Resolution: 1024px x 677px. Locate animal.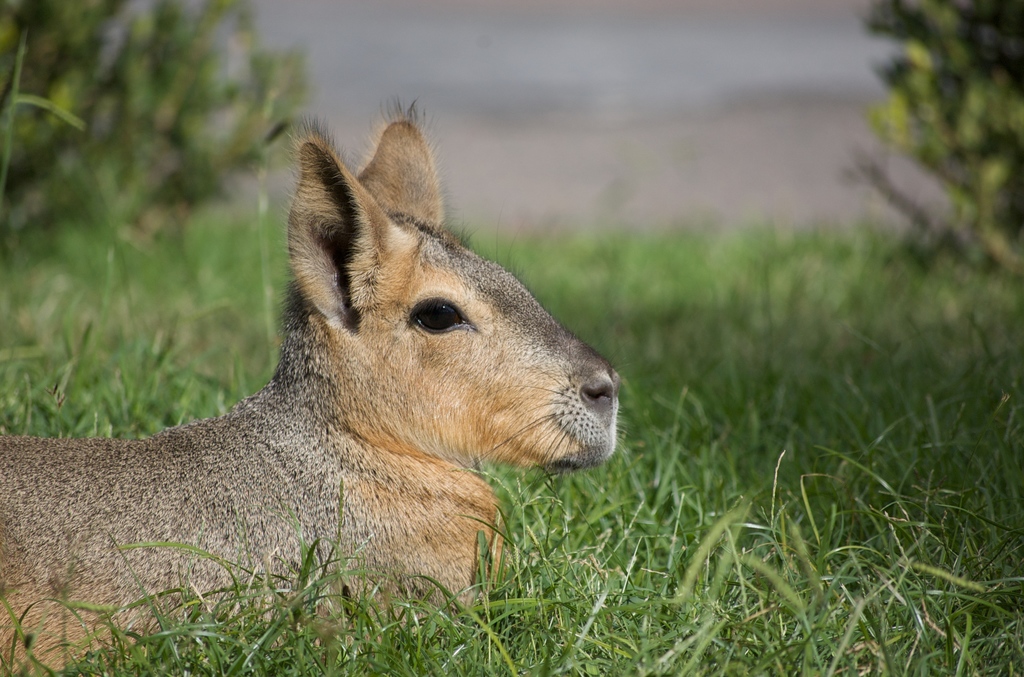
rect(0, 97, 625, 676).
